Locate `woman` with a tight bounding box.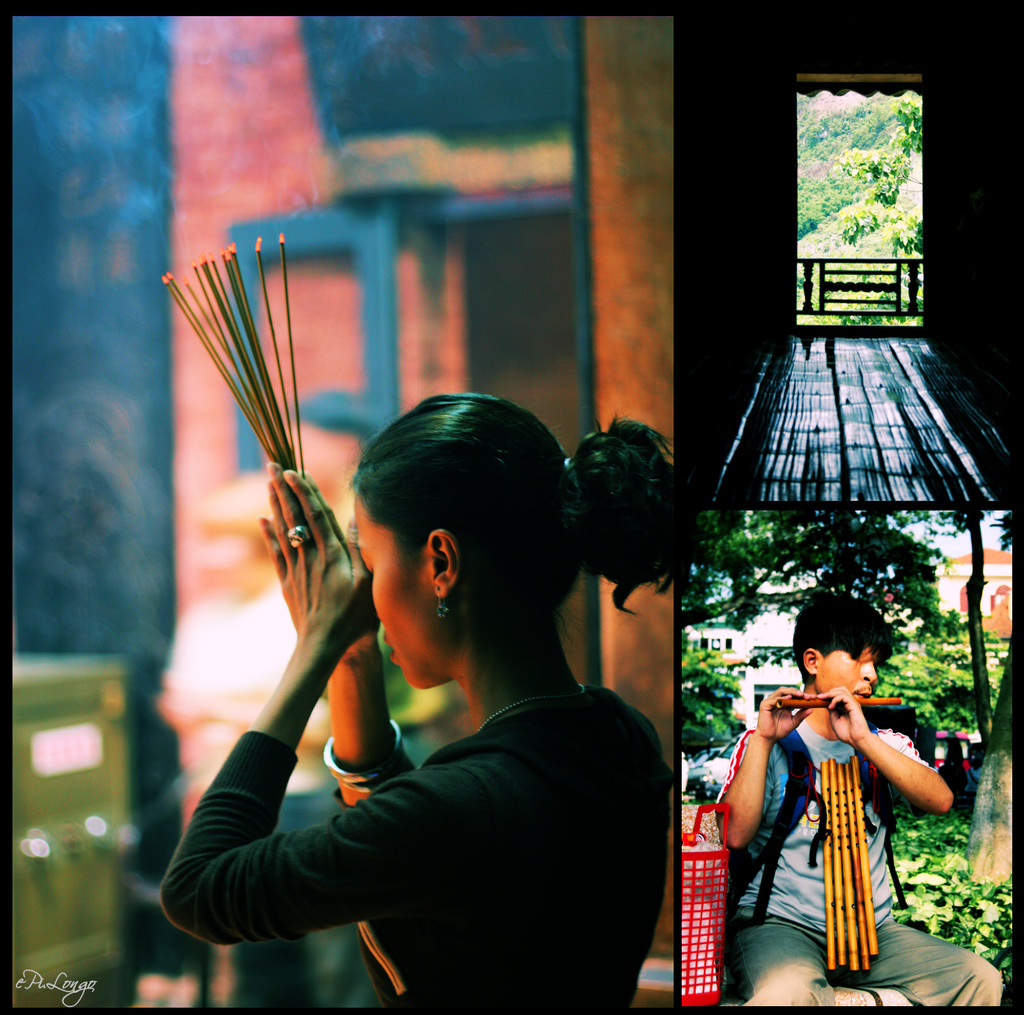
box=[185, 312, 727, 1014].
